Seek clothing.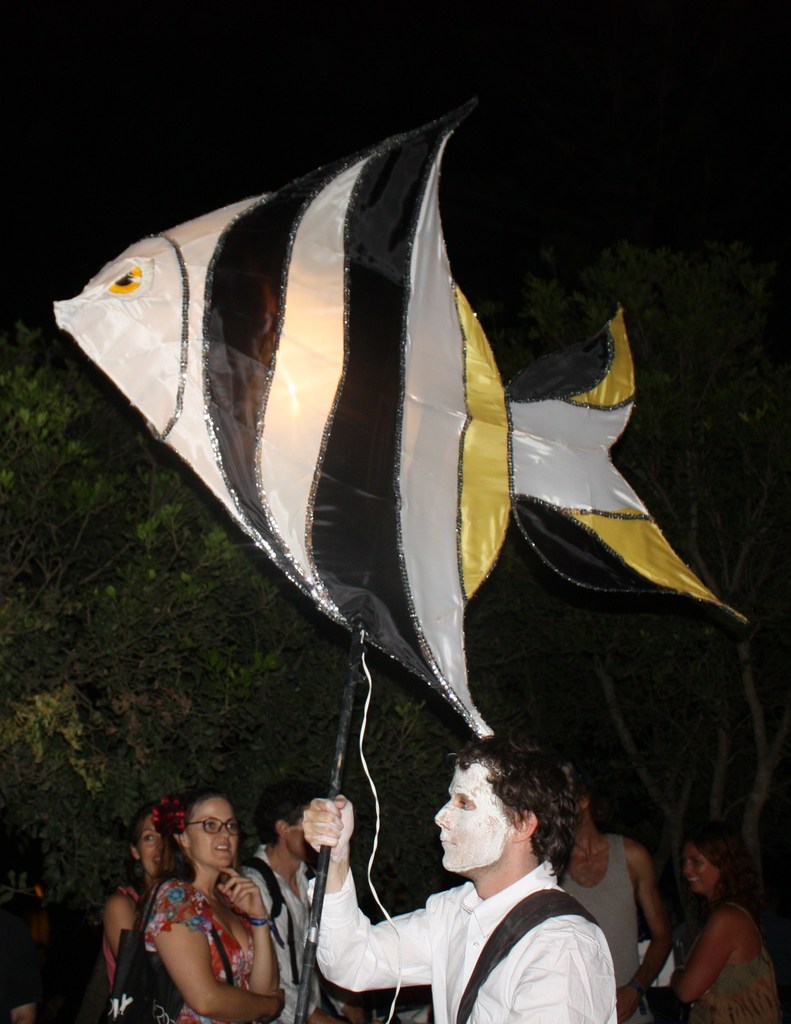
bbox(559, 822, 655, 1023).
